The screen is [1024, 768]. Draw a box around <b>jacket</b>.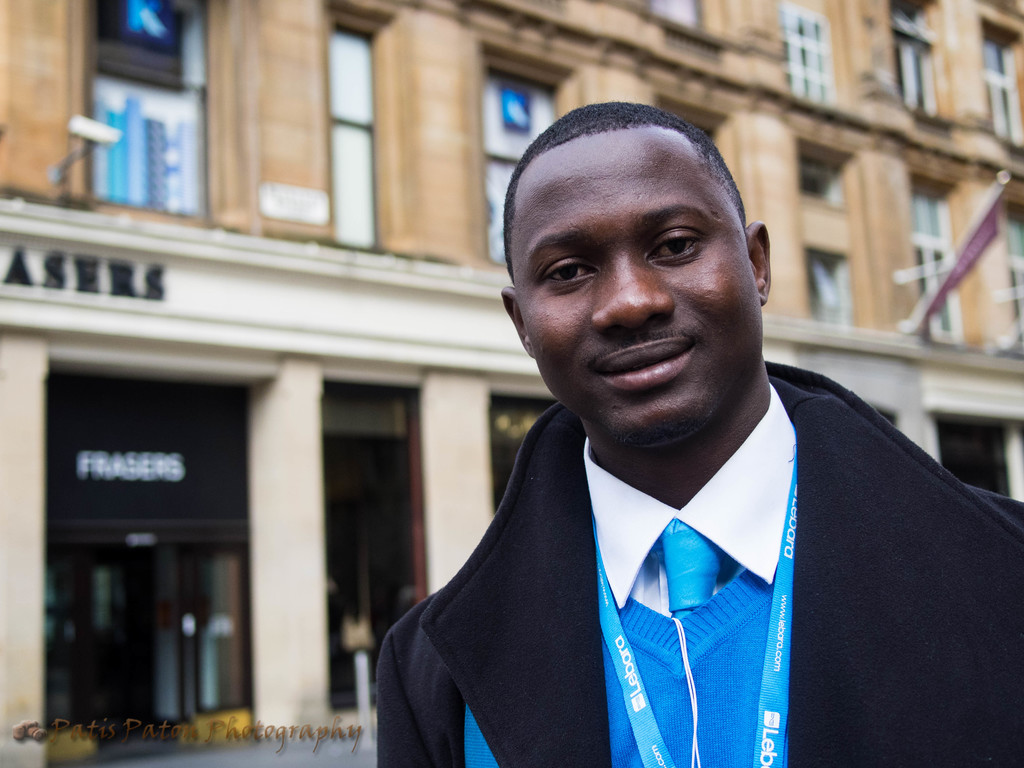
region(366, 403, 1023, 767).
